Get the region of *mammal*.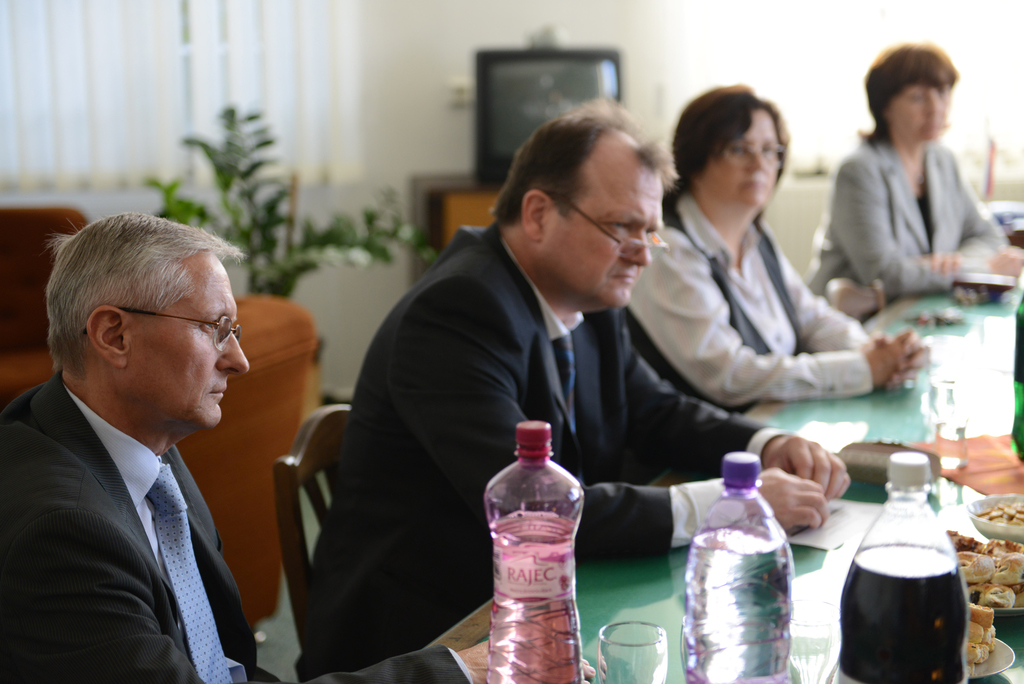
{"x1": 299, "y1": 88, "x2": 851, "y2": 683}.
